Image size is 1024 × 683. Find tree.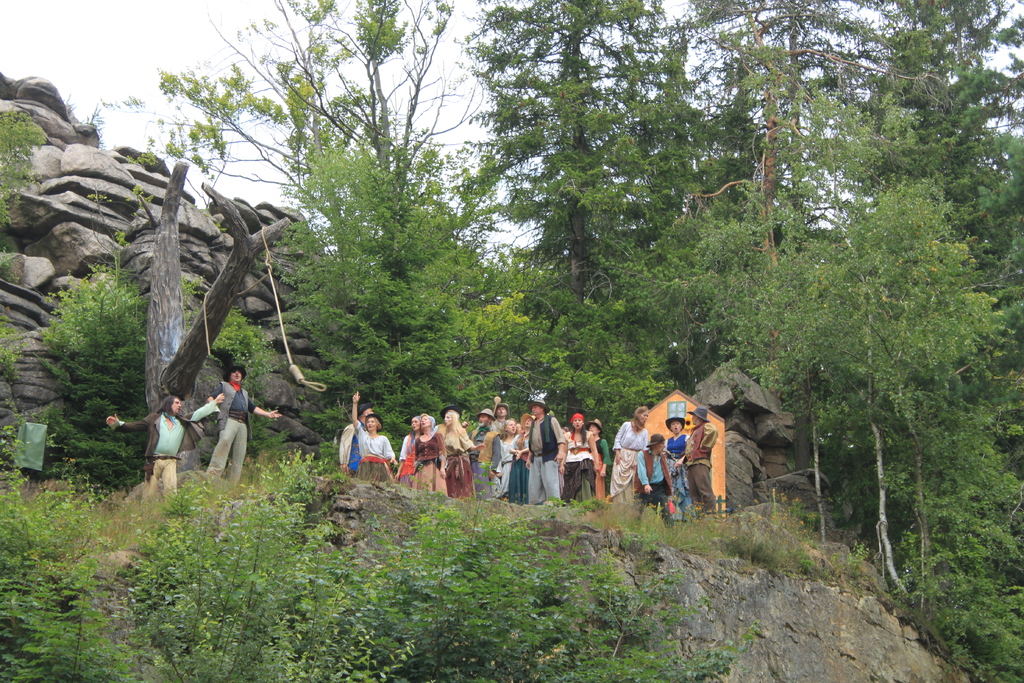
463:0:698:309.
